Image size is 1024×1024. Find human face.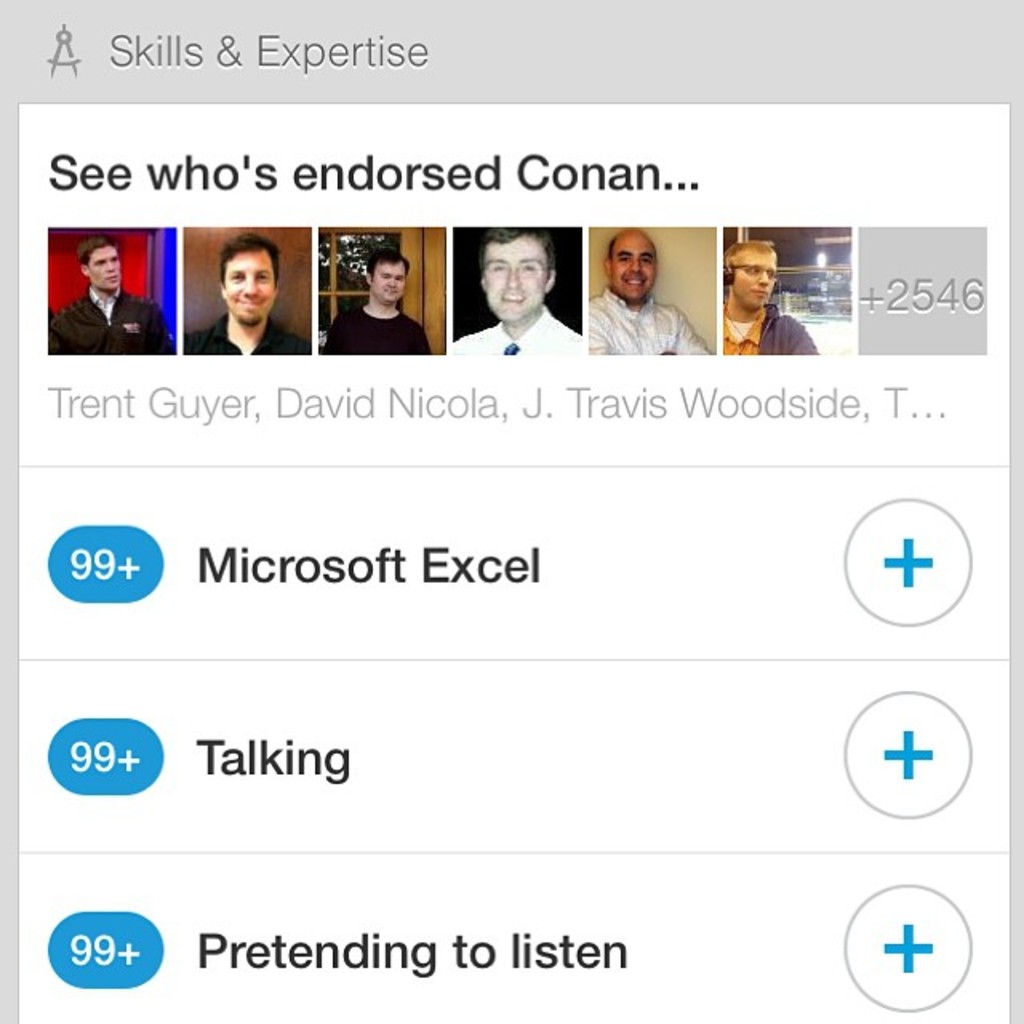
Rect(738, 250, 787, 312).
